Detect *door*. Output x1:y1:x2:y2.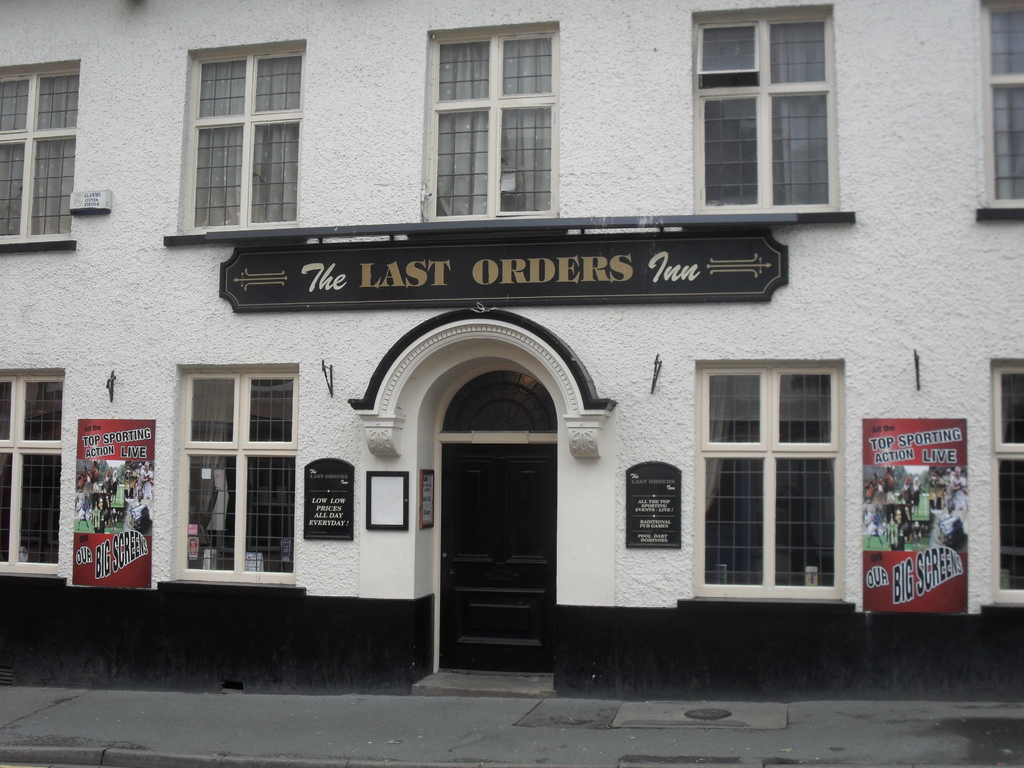
435:449:560:671.
